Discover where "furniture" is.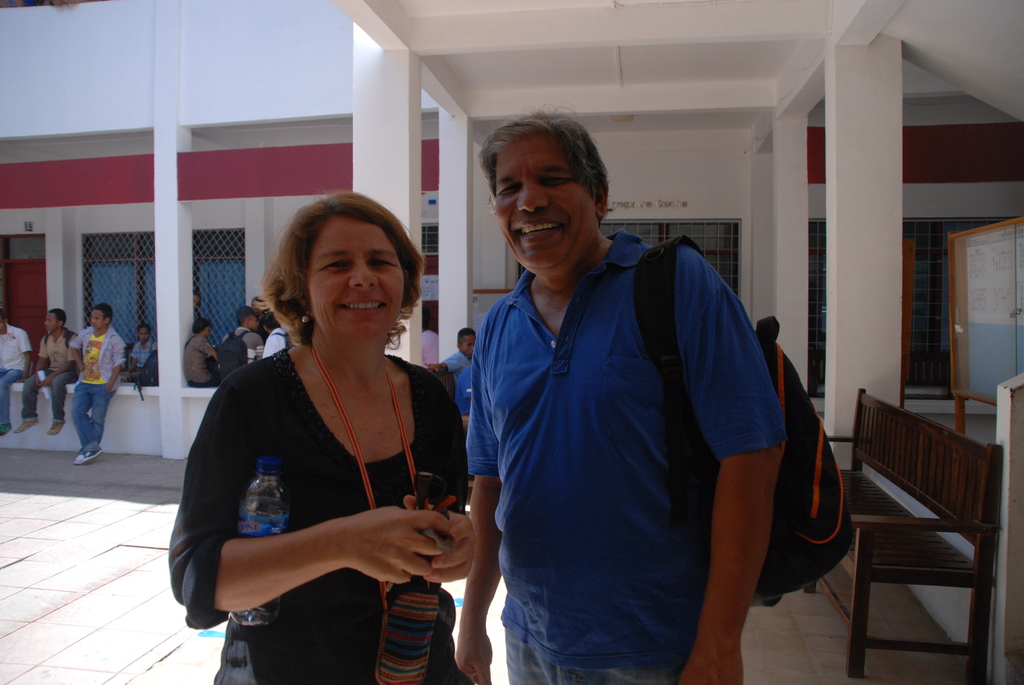
Discovered at box(803, 388, 1004, 684).
